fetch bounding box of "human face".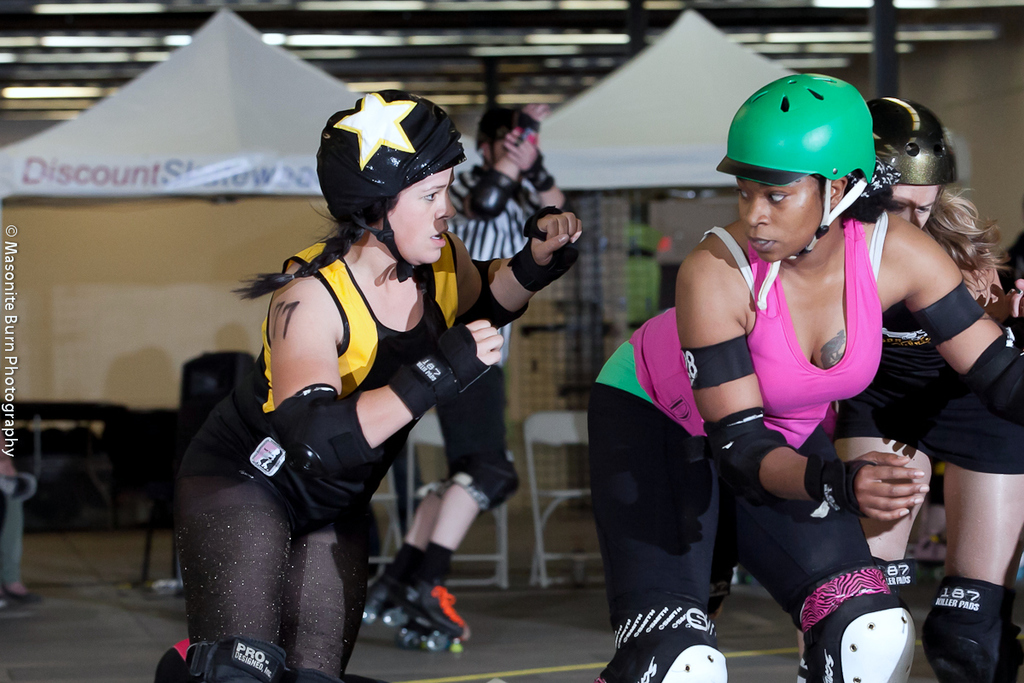
Bbox: {"left": 735, "top": 184, "right": 822, "bottom": 263}.
